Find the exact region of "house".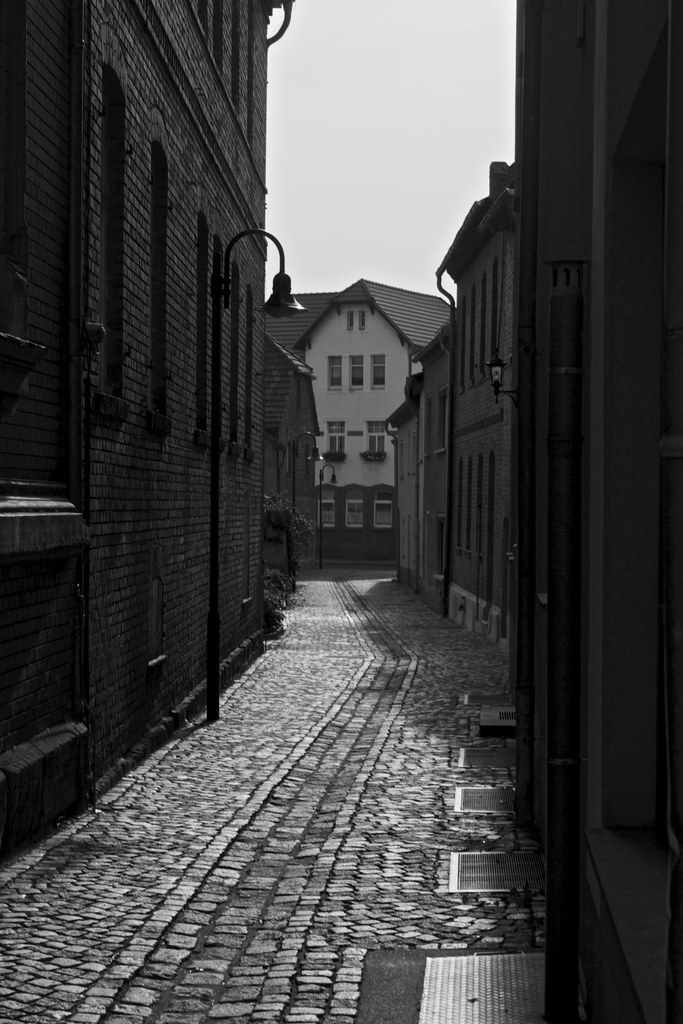
Exact region: box(261, 279, 459, 560).
